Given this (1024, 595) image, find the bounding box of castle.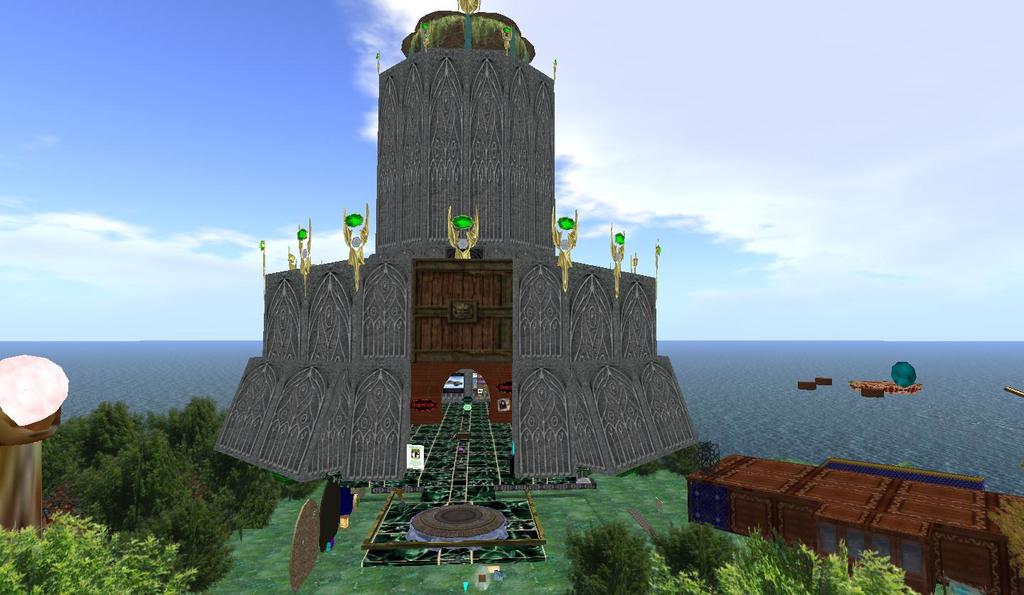
[x1=206, y1=0, x2=698, y2=494].
